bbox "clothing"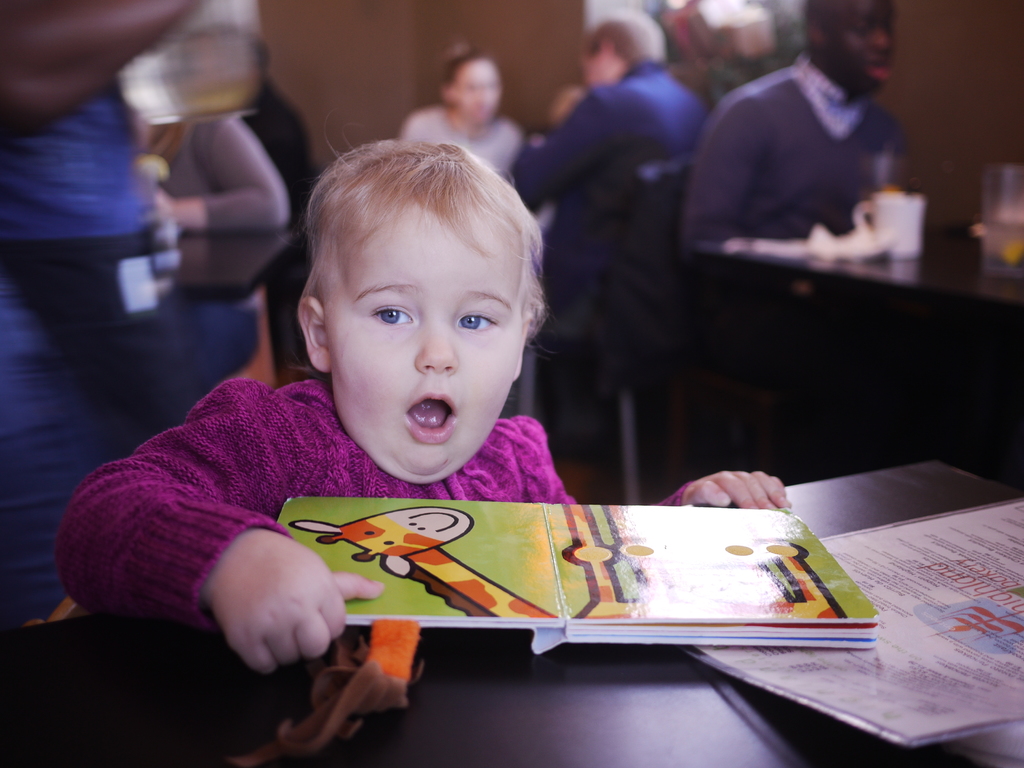
[left=673, top=61, right=938, bottom=326]
